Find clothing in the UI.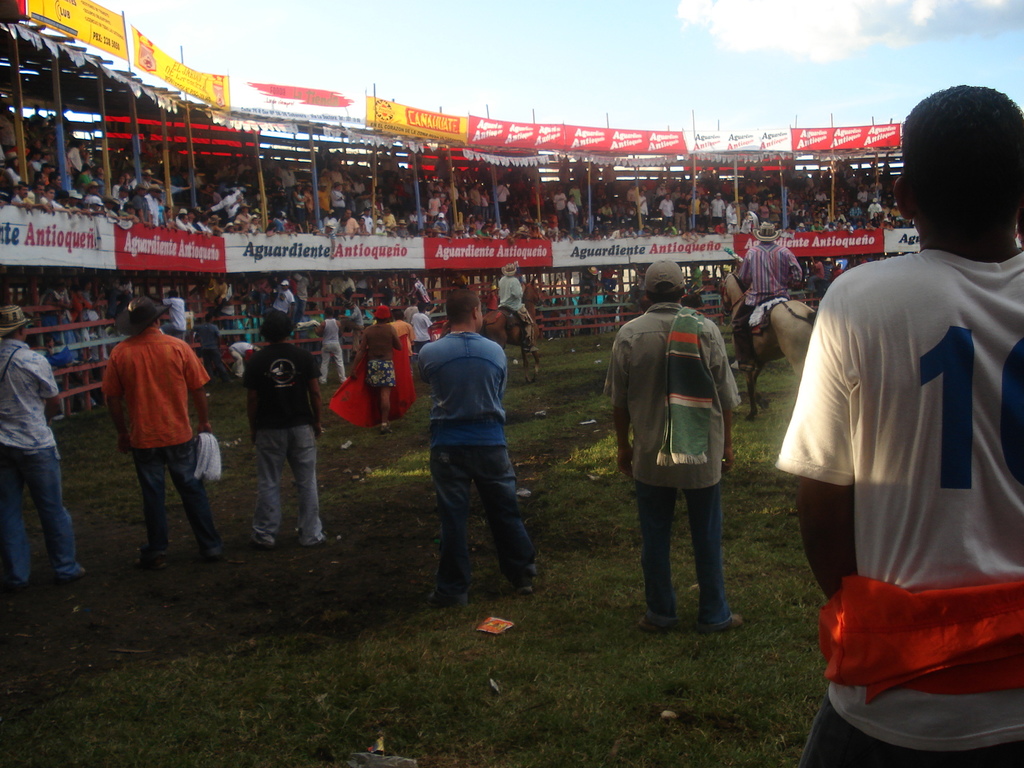
UI element at [499,274,523,332].
